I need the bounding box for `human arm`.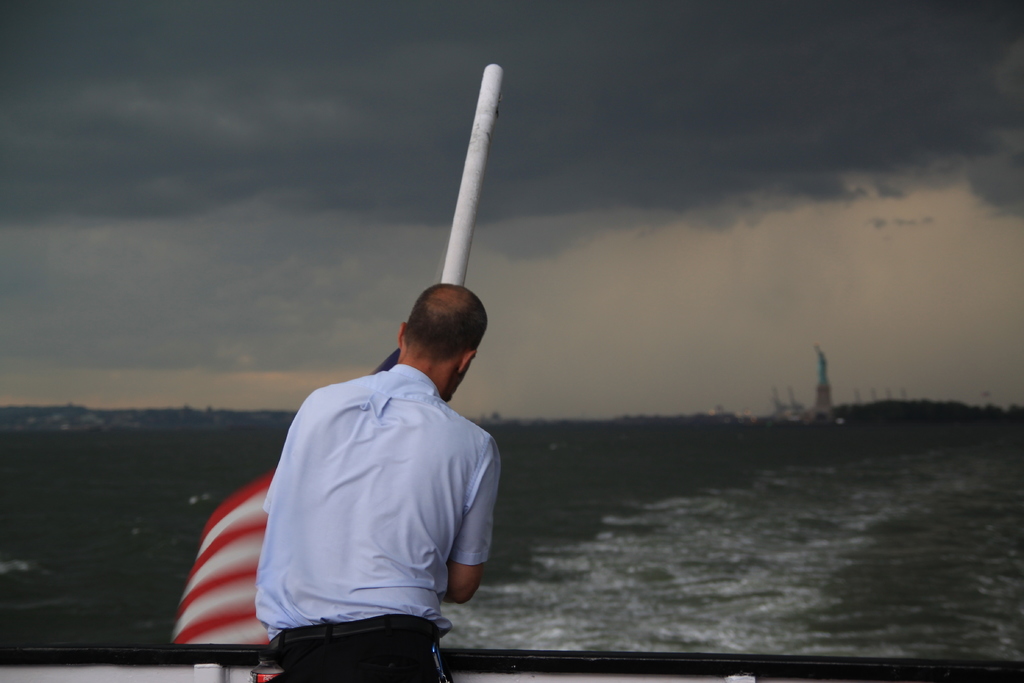
Here it is: 440/440/502/604.
